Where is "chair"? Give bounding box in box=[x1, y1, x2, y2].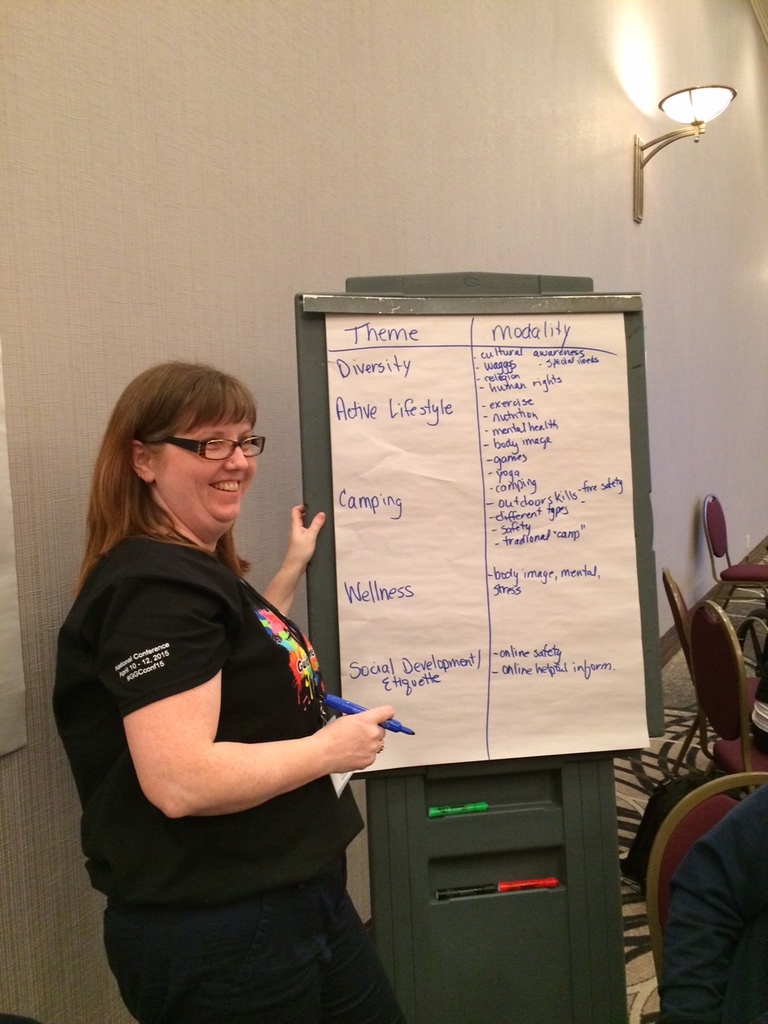
box=[697, 598, 765, 799].
